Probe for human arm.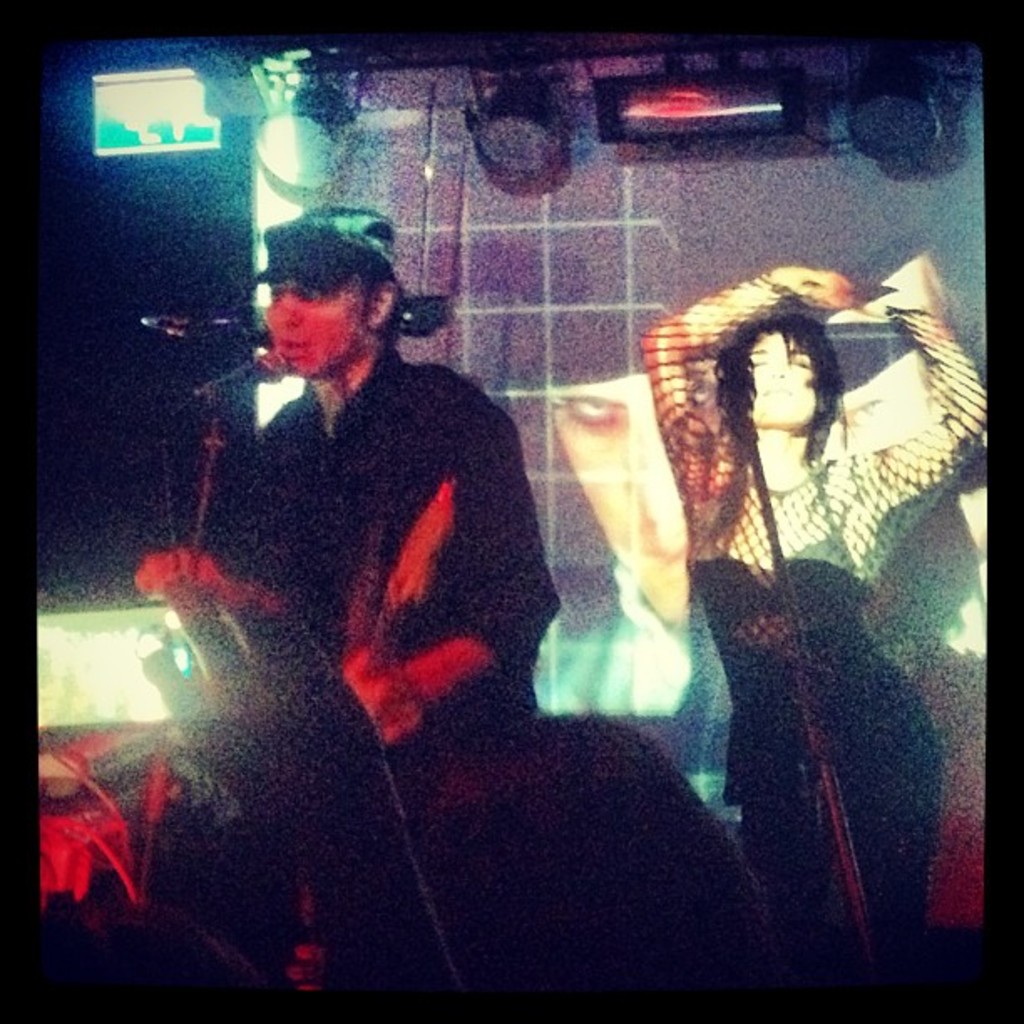
Probe result: region(848, 251, 989, 550).
